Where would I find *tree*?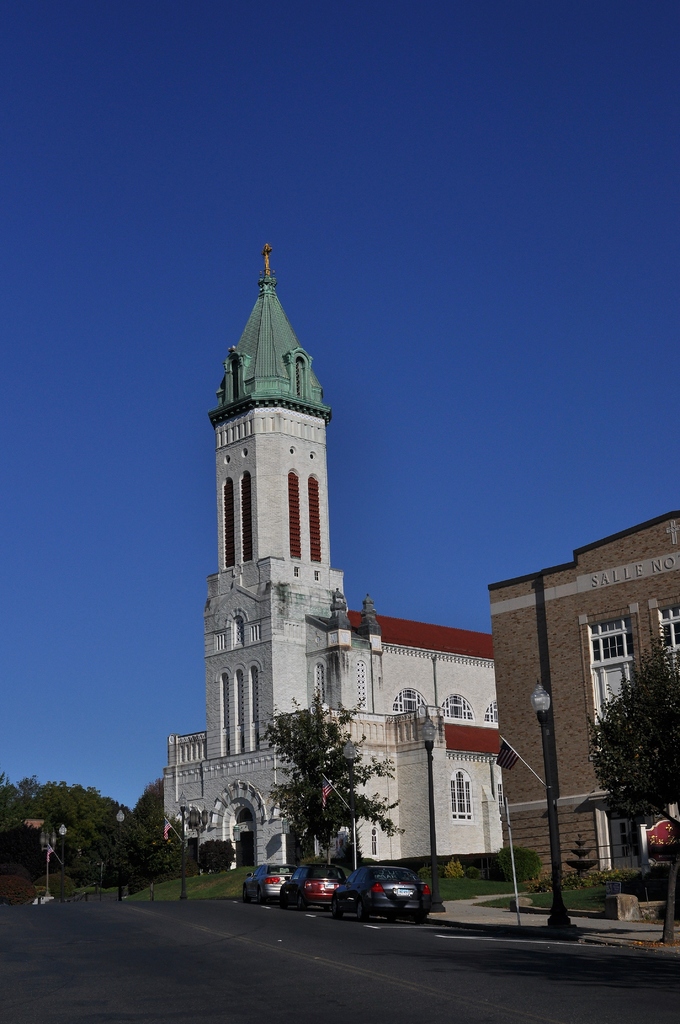
At BBox(123, 757, 186, 892).
